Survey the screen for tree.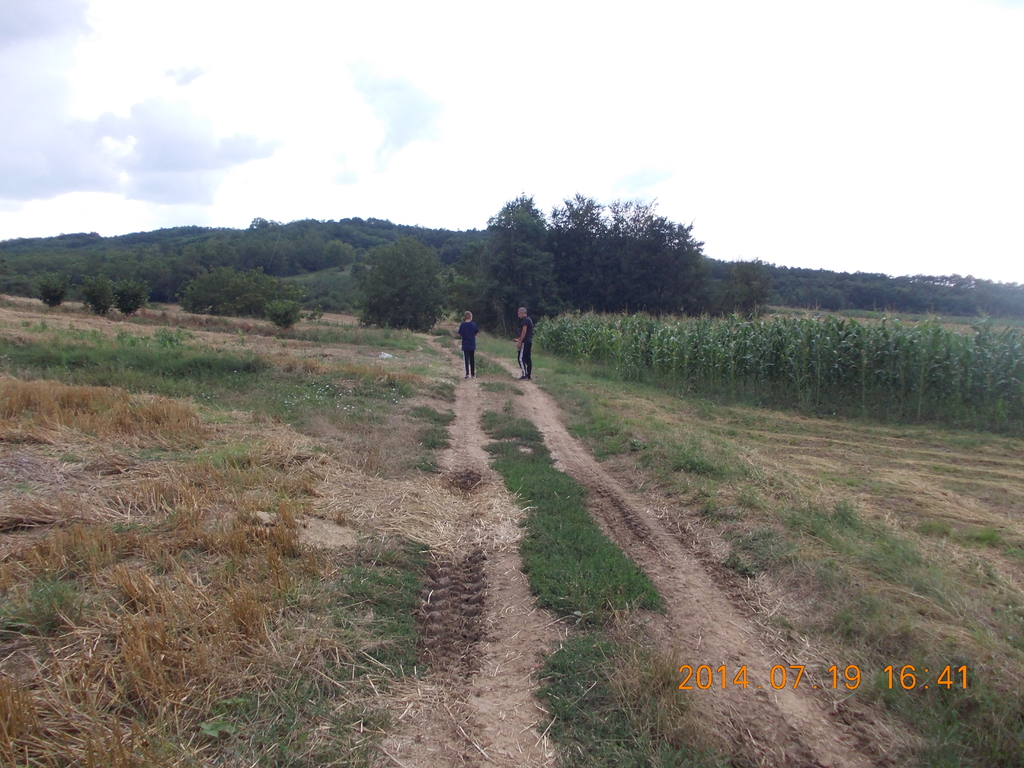
Survey found: [110, 278, 150, 318].
